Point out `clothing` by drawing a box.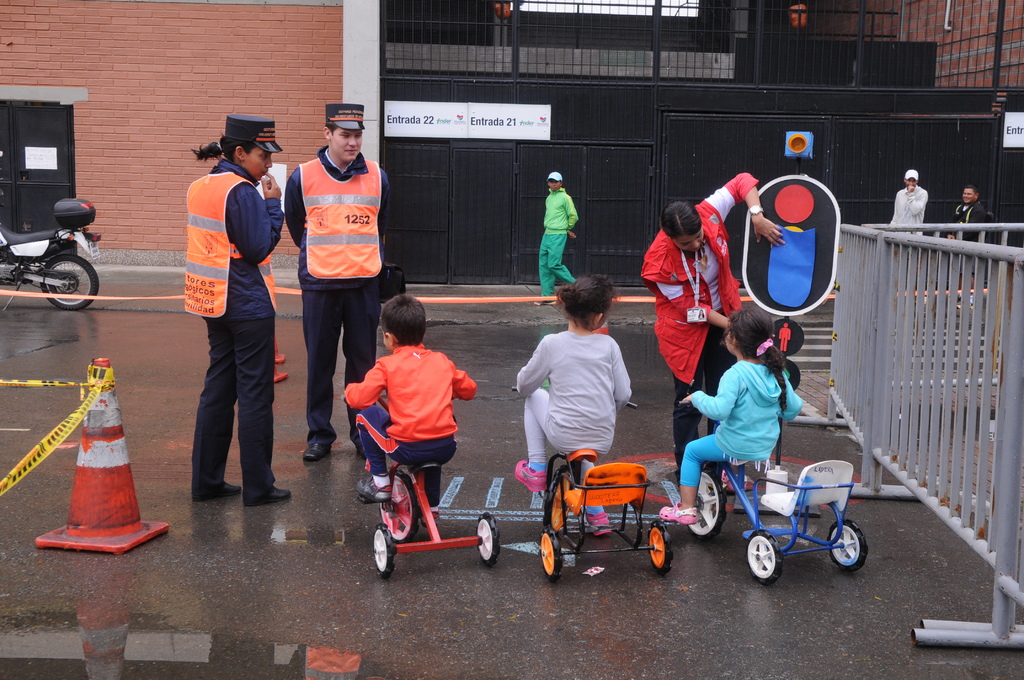
<bbox>534, 177, 581, 296</bbox>.
